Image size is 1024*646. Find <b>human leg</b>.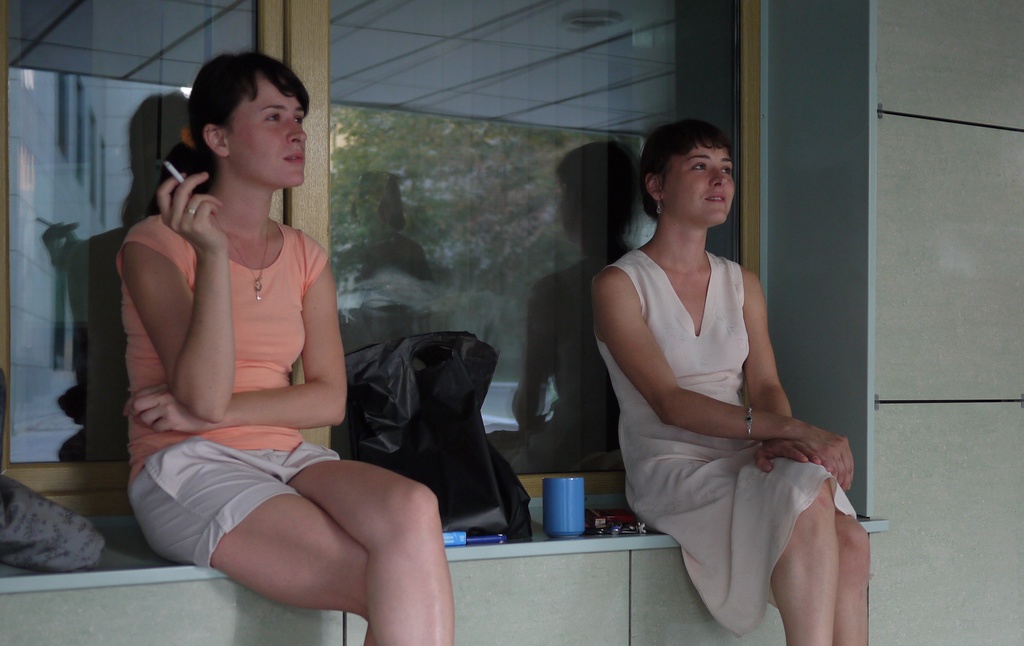
<box>124,431,371,645</box>.
